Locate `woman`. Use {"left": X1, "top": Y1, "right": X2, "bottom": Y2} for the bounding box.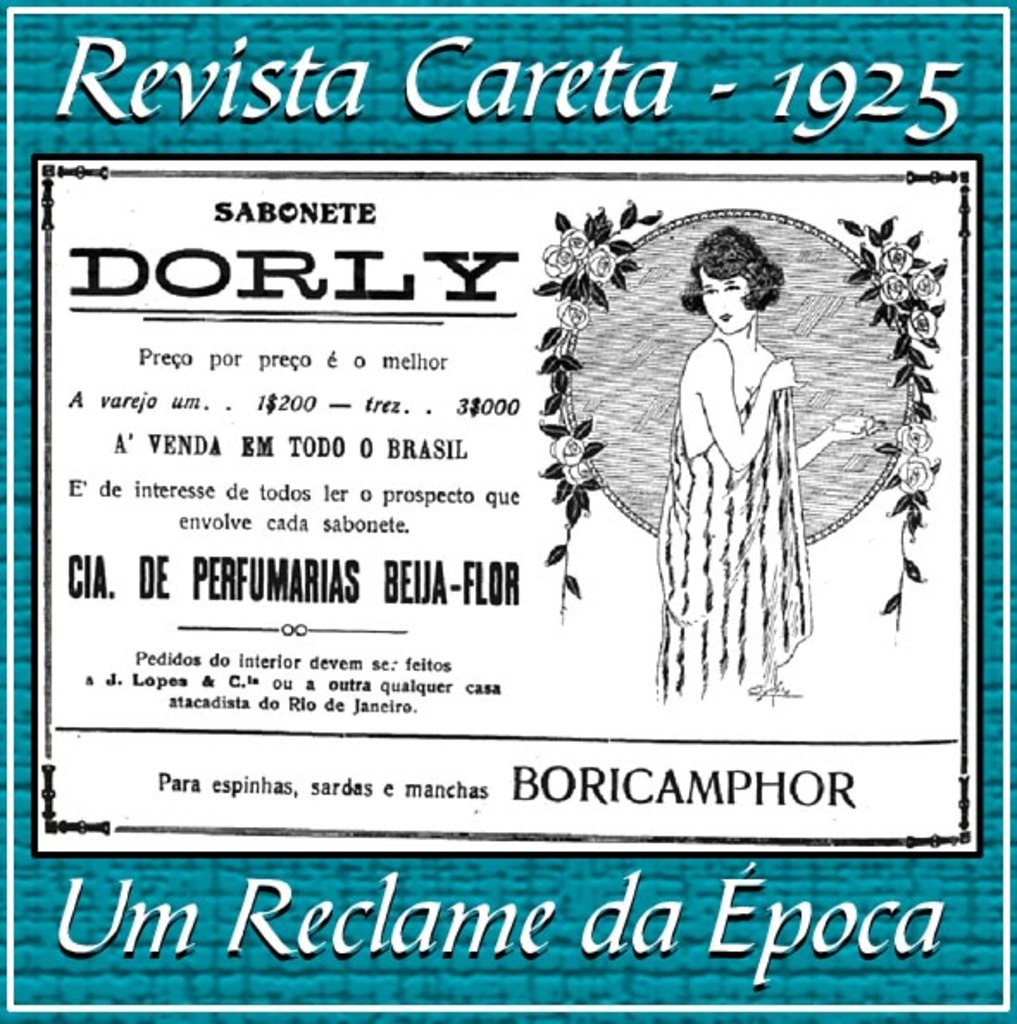
{"left": 653, "top": 222, "right": 879, "bottom": 707}.
